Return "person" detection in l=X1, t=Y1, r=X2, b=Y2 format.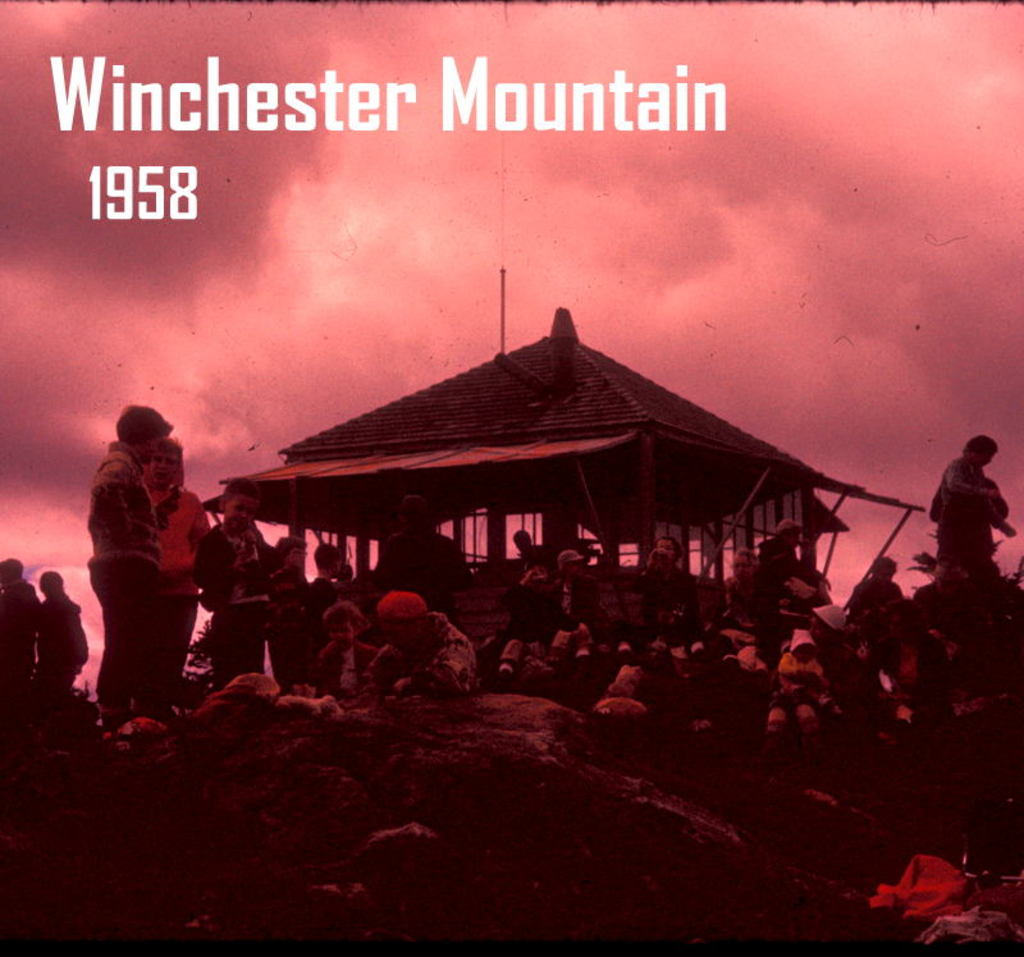
l=365, t=589, r=476, b=701.
